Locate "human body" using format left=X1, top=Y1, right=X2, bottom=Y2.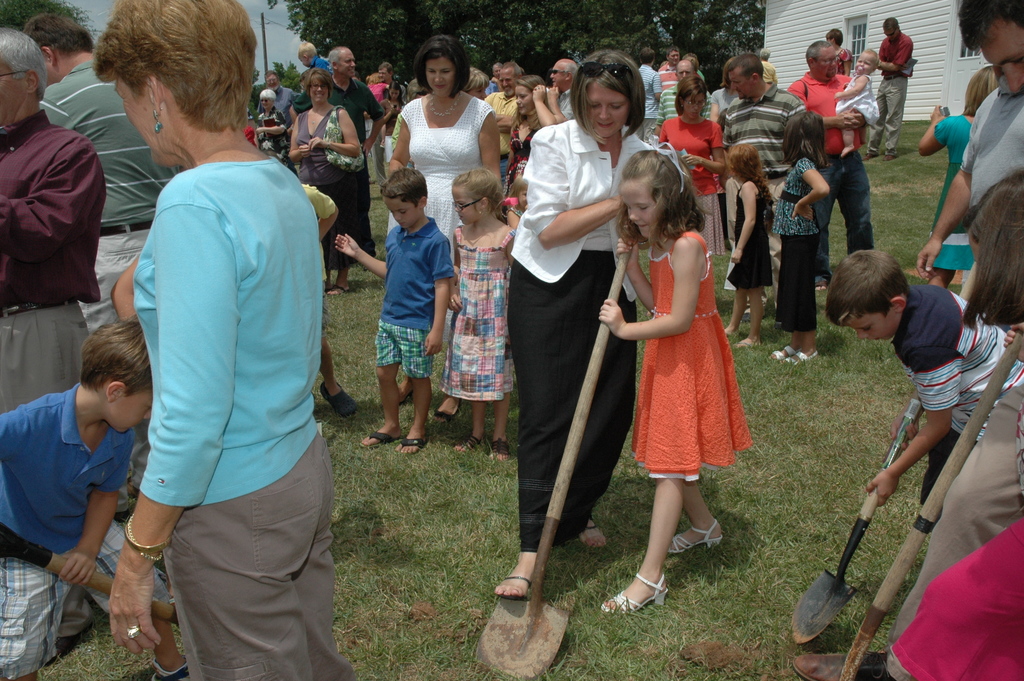
left=915, top=79, right=1023, bottom=283.
